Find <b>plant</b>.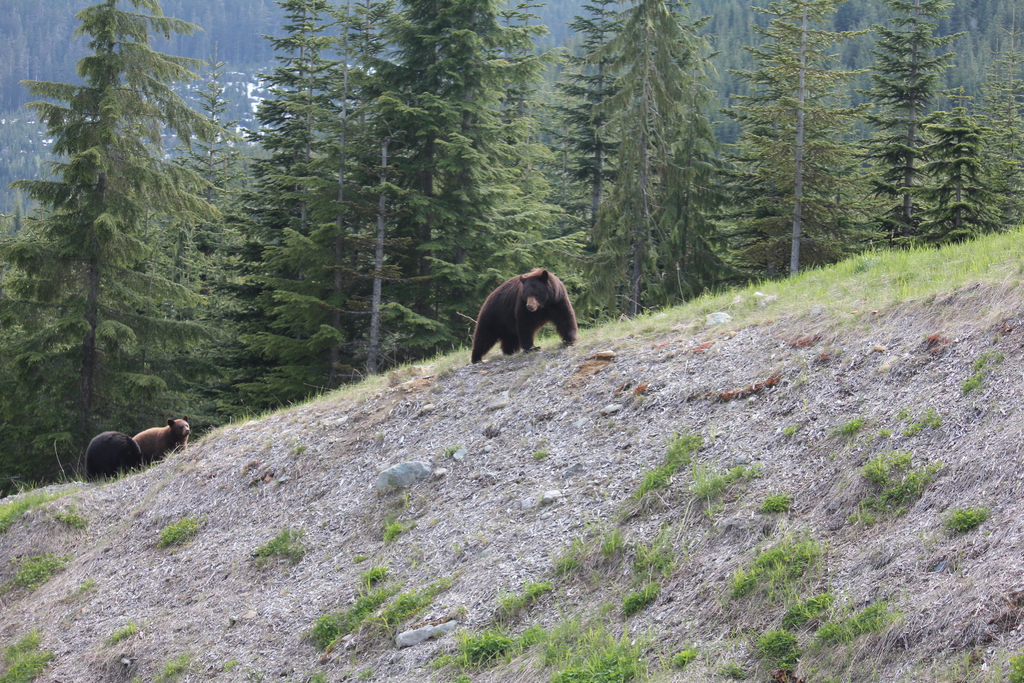
(x1=593, y1=524, x2=628, y2=566).
